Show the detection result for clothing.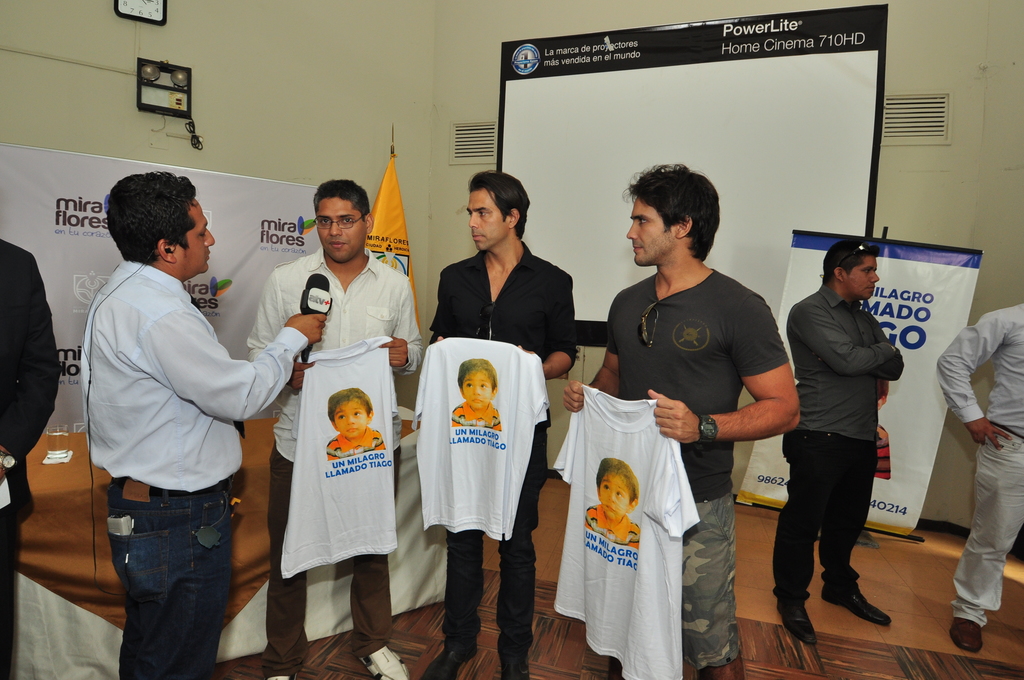
{"left": 246, "top": 241, "right": 426, "bottom": 678}.
